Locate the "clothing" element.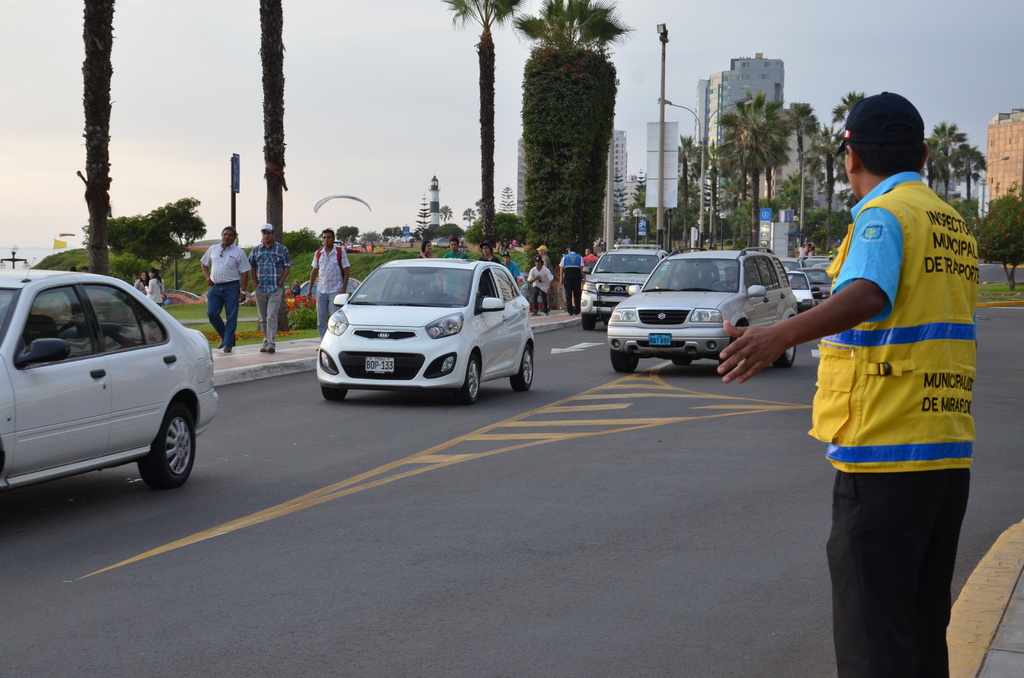
Element bbox: locate(479, 253, 502, 264).
